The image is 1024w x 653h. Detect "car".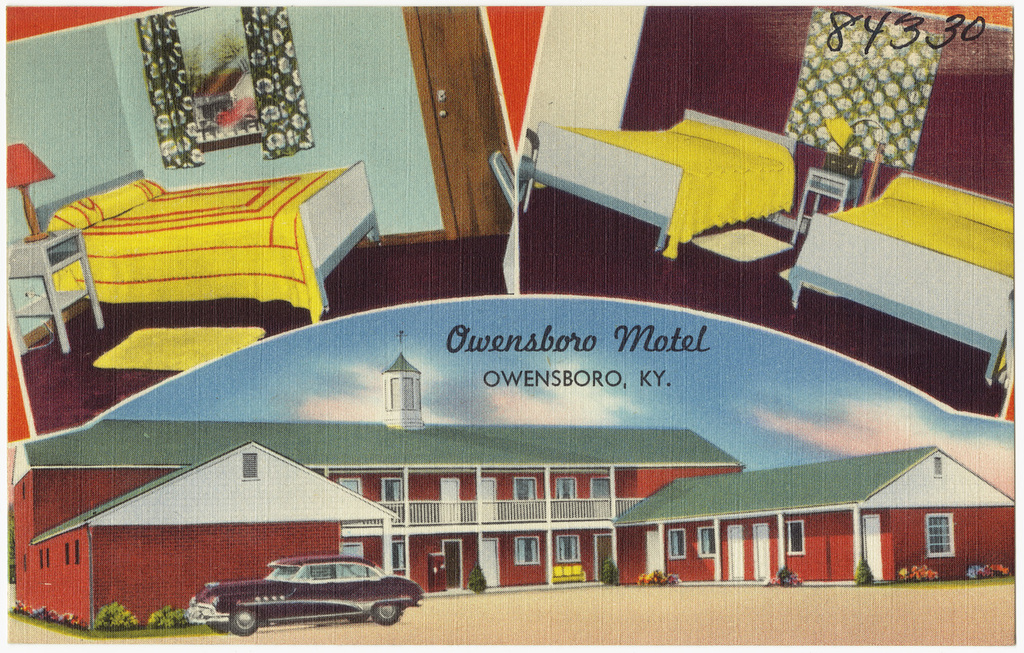
Detection: [x1=186, y1=553, x2=420, y2=634].
